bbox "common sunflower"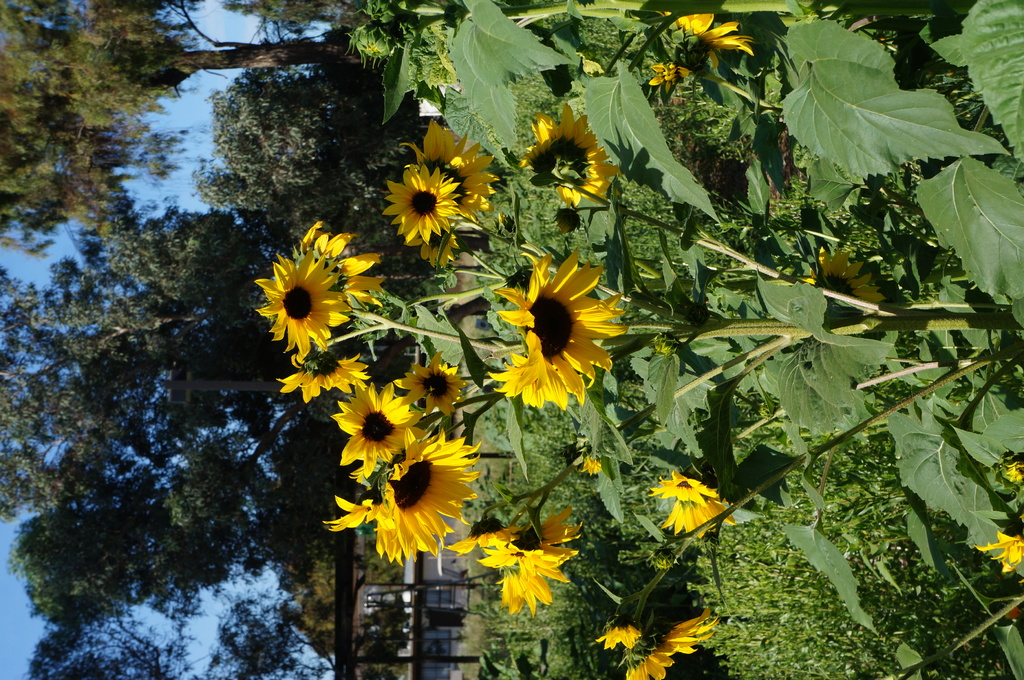
(483,556,568,616)
